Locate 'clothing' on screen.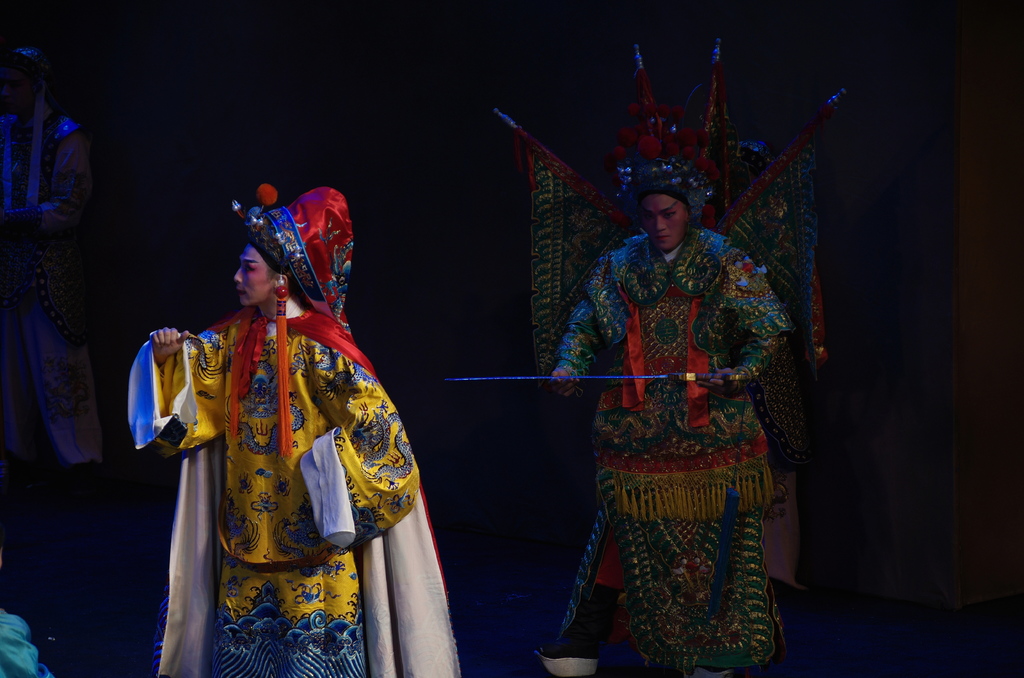
On screen at bbox=(122, 183, 461, 677).
